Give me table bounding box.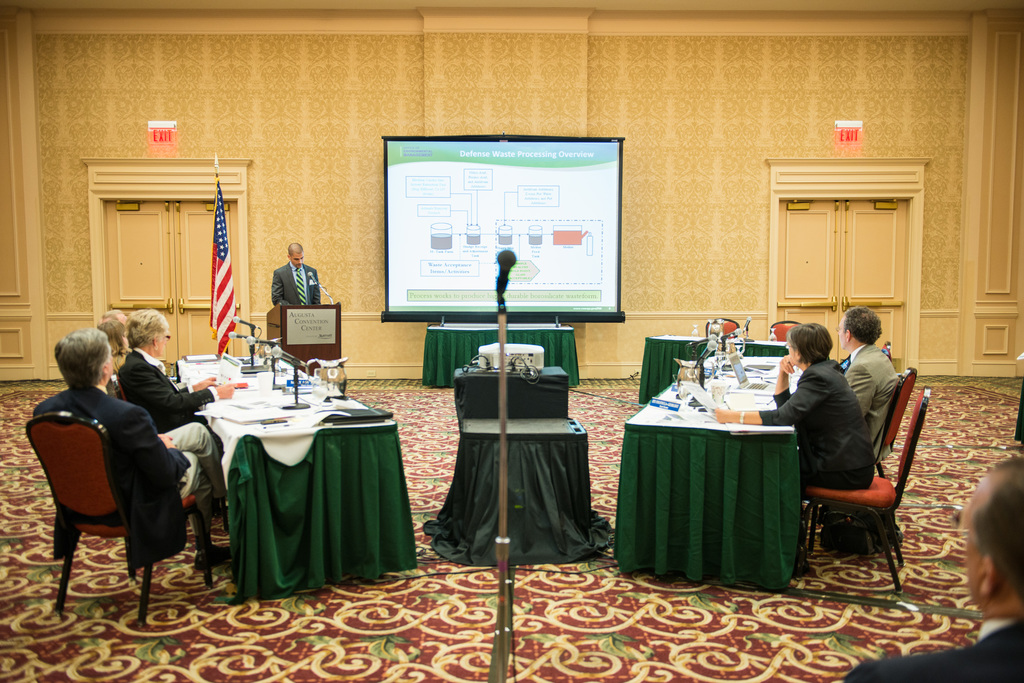
rect(643, 337, 788, 406).
